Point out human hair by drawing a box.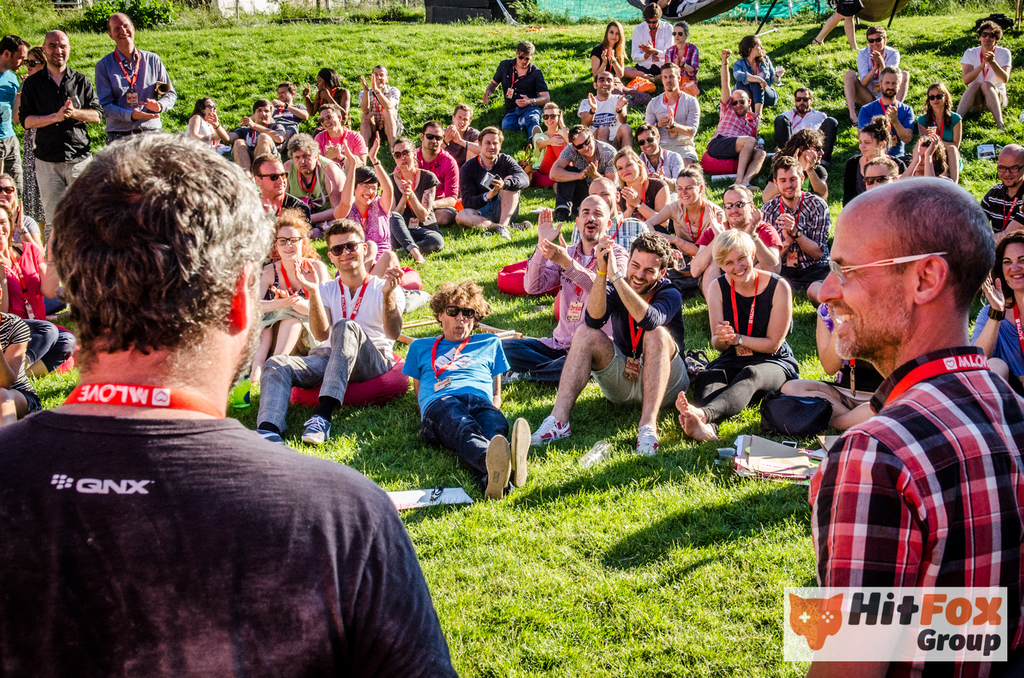
select_region(673, 20, 691, 36).
